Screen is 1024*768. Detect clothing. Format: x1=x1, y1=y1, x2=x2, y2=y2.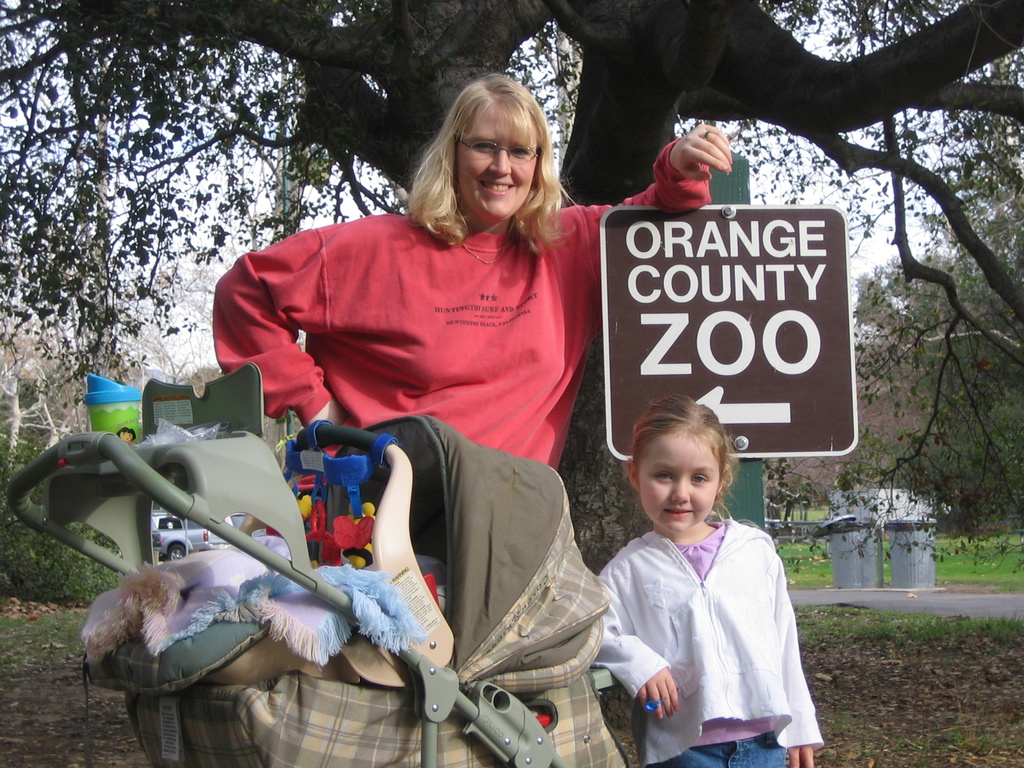
x1=593, y1=528, x2=832, y2=767.
